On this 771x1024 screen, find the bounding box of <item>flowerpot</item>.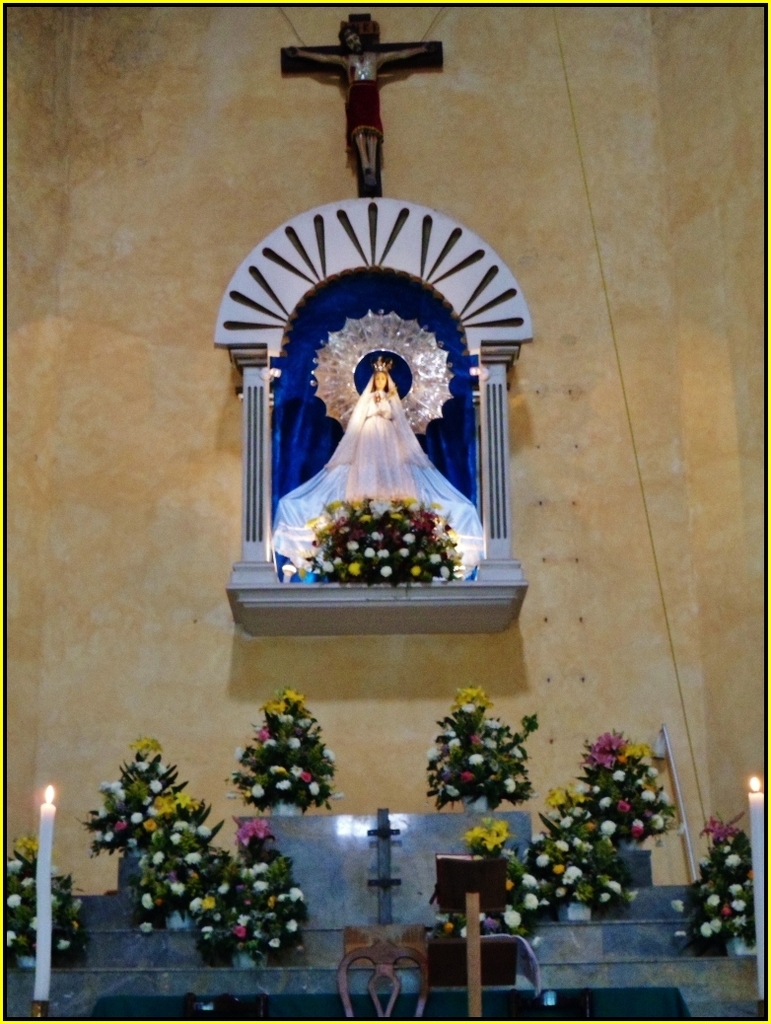
Bounding box: {"left": 13, "top": 958, "right": 35, "bottom": 971}.
